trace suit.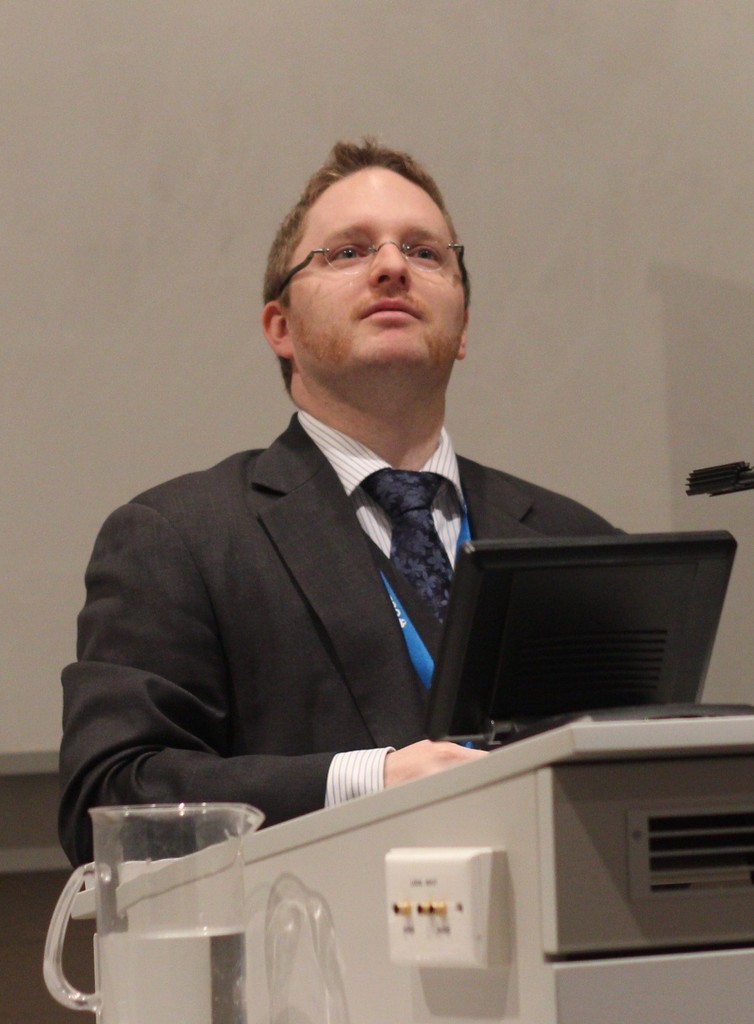
Traced to (52,328,603,847).
